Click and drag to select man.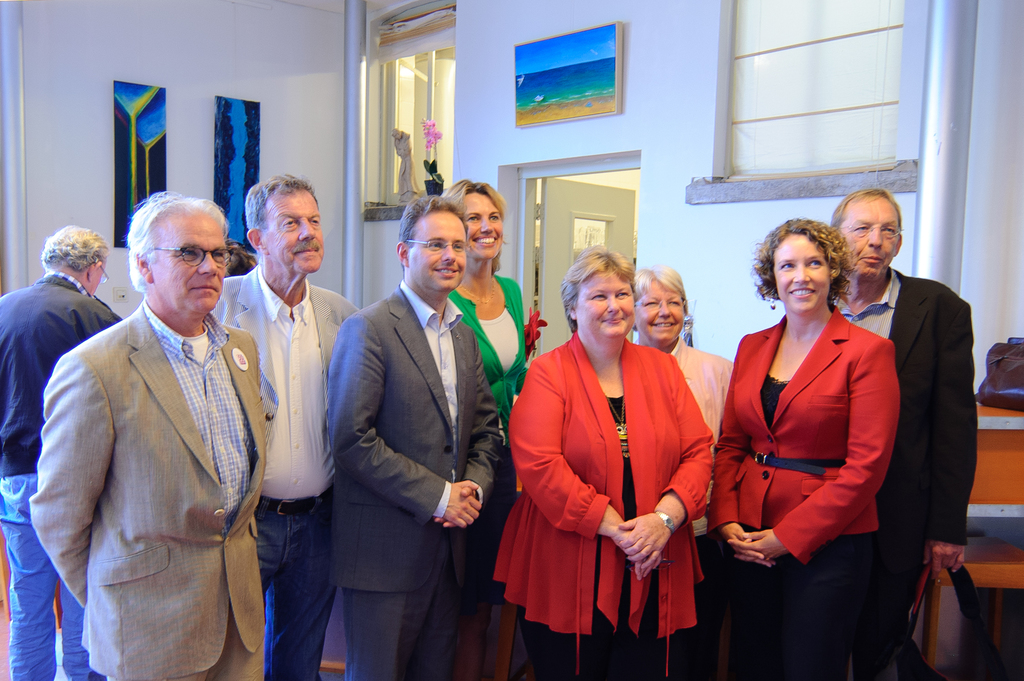
Selection: Rect(322, 193, 508, 680).
